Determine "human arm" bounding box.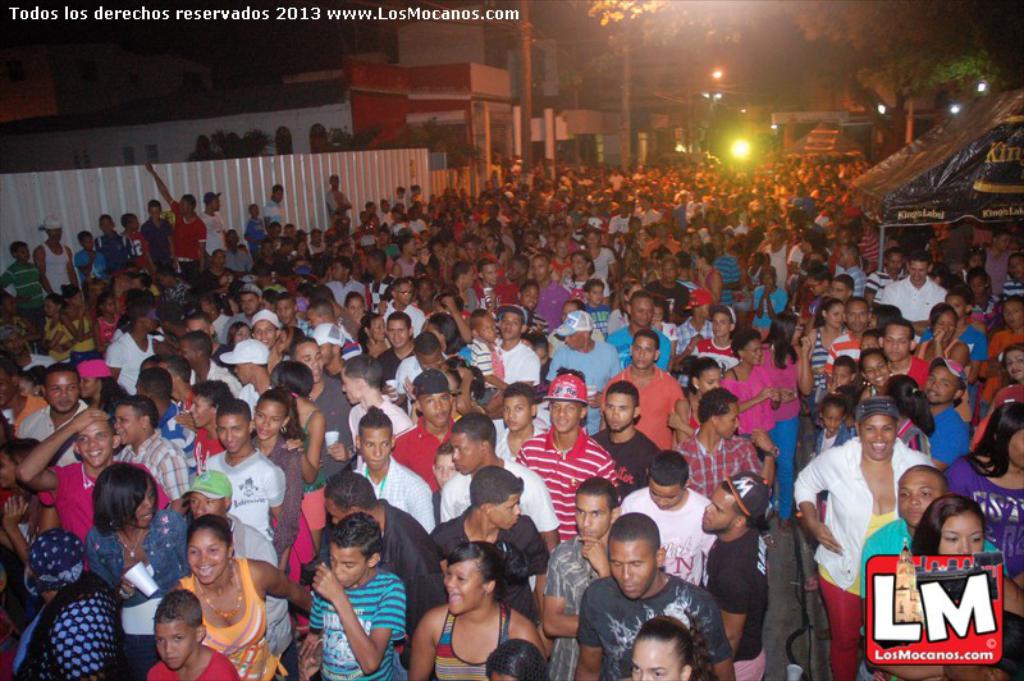
Determined: Rect(287, 412, 323, 485).
